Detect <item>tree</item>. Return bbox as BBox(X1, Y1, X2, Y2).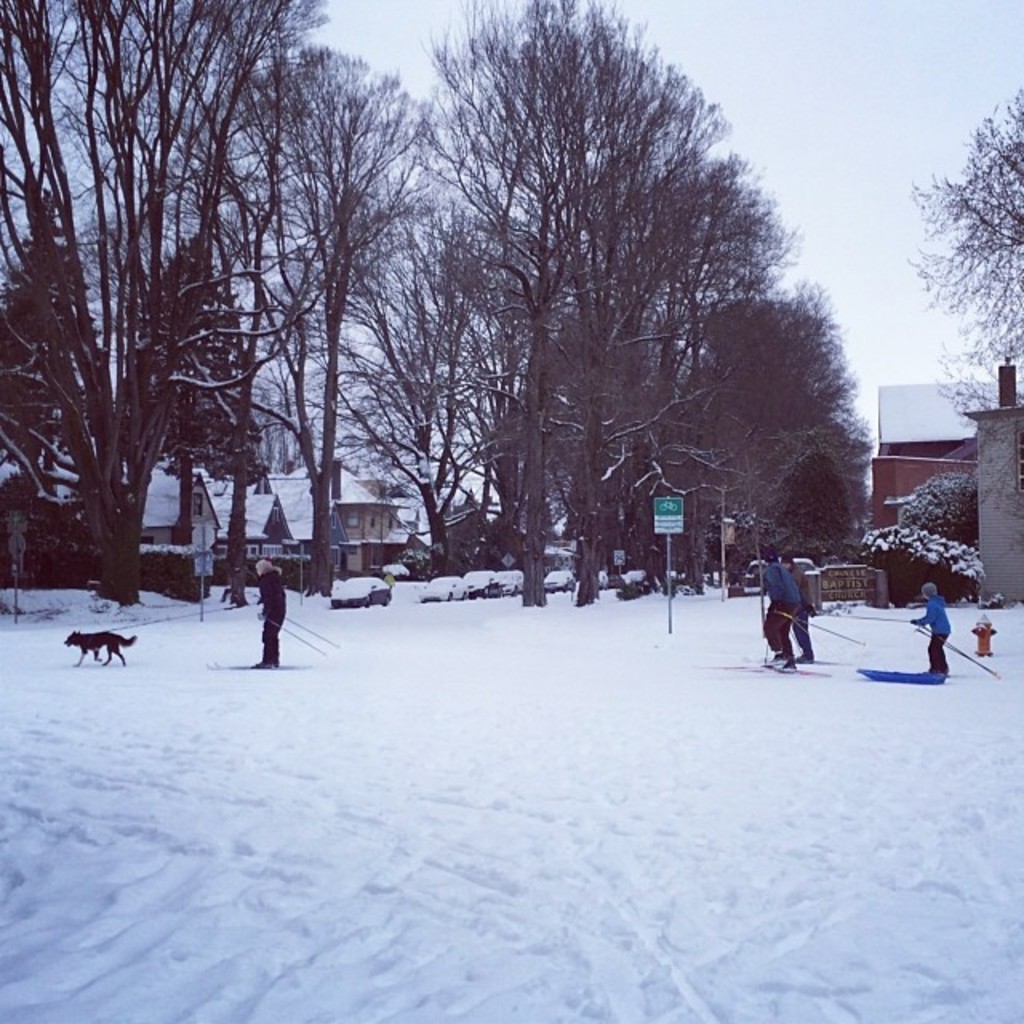
BBox(0, 227, 77, 472).
